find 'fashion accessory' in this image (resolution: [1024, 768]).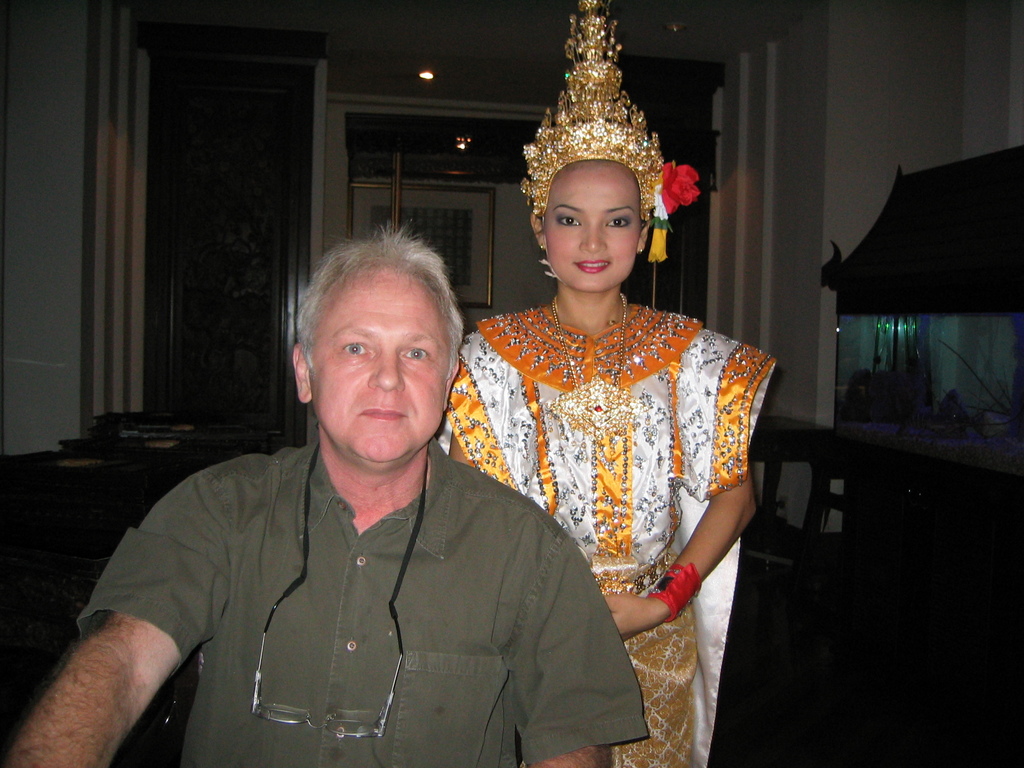
x1=648 y1=563 x2=697 y2=621.
